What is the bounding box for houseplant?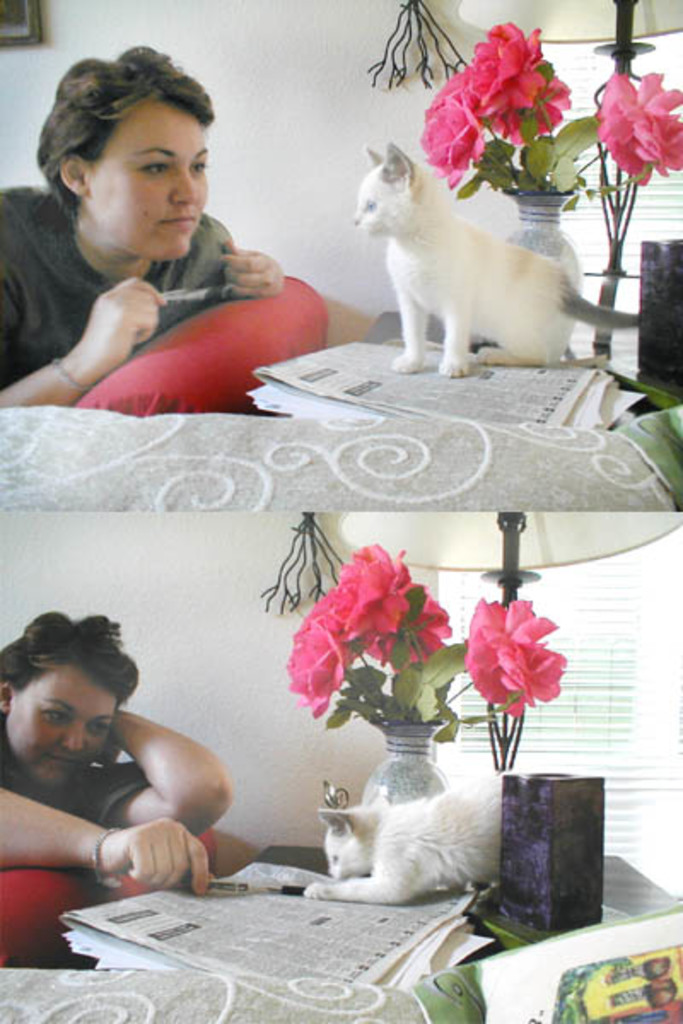
bbox=[278, 534, 557, 809].
